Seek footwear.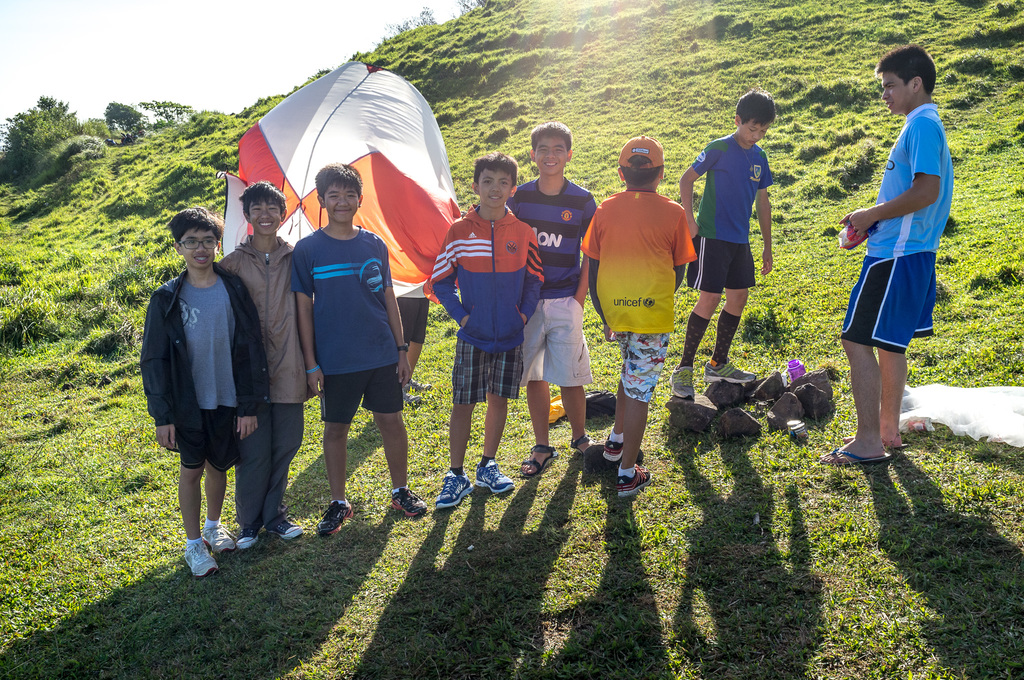
<region>312, 503, 354, 534</region>.
